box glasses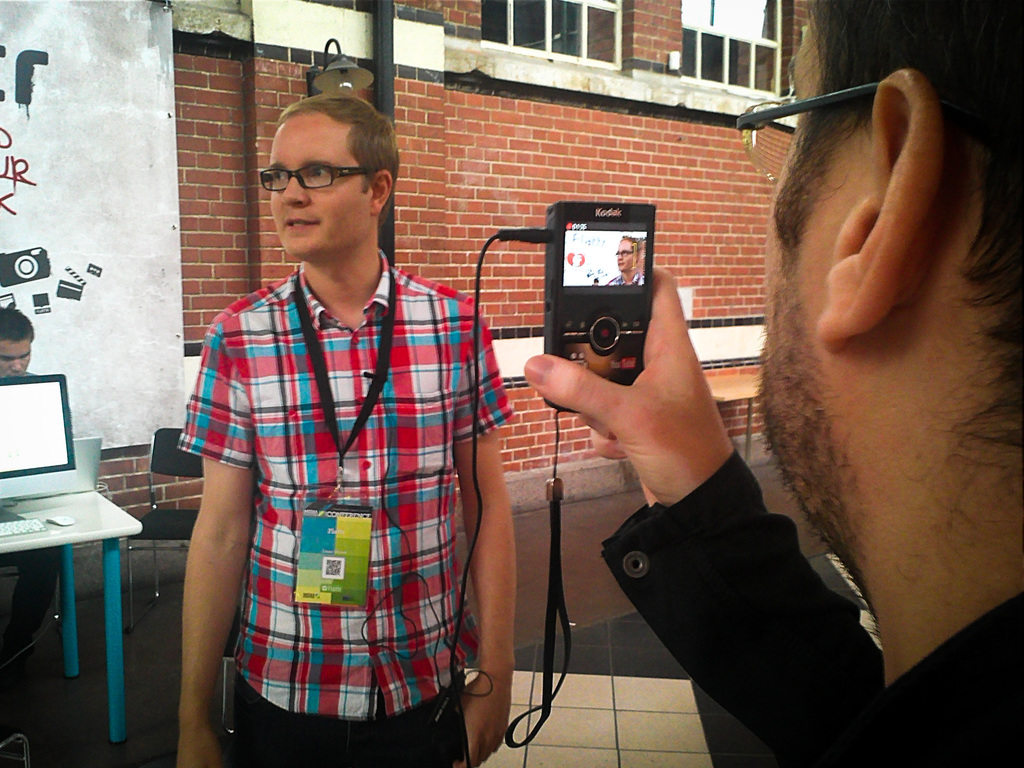
(x1=256, y1=150, x2=381, y2=197)
